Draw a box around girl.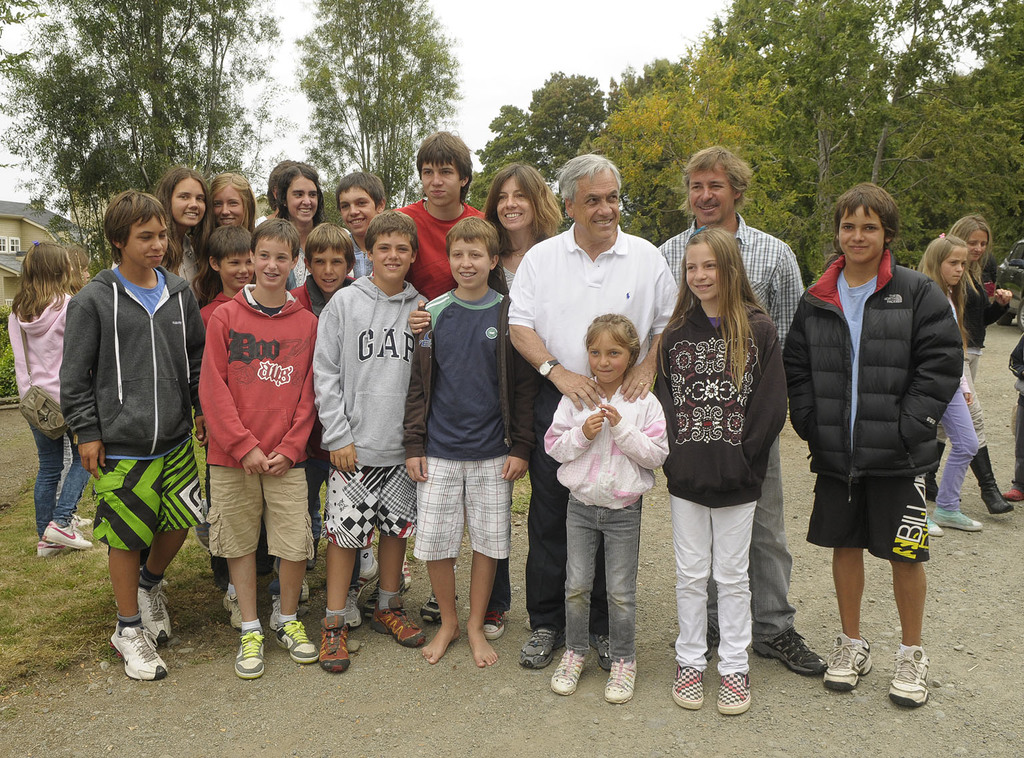
x1=912, y1=240, x2=988, y2=536.
